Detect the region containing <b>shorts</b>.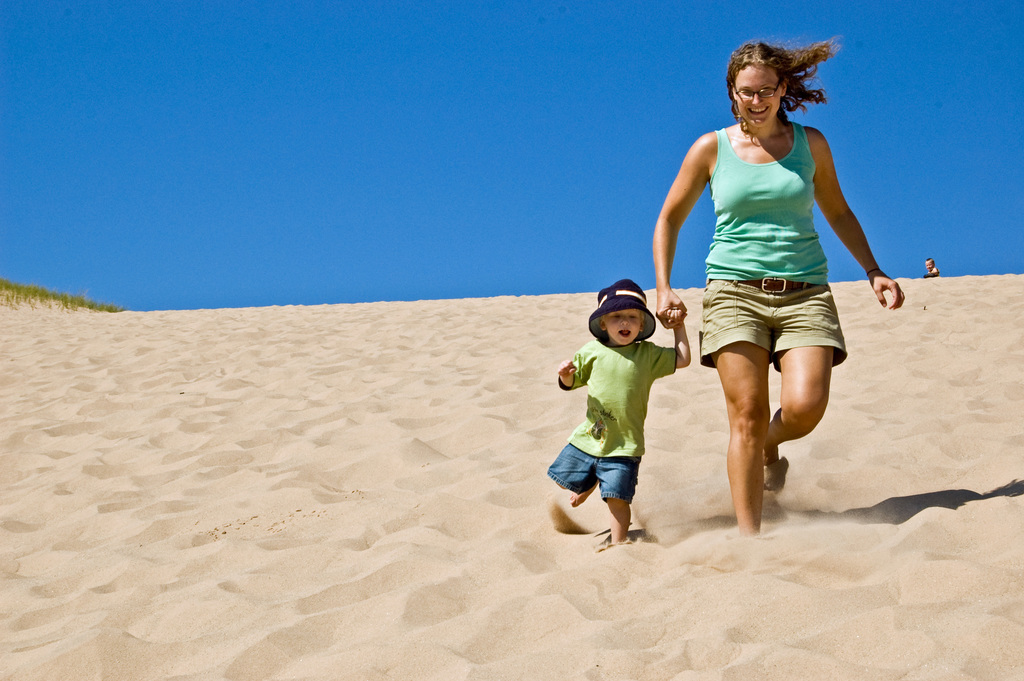
box=[551, 445, 640, 502].
